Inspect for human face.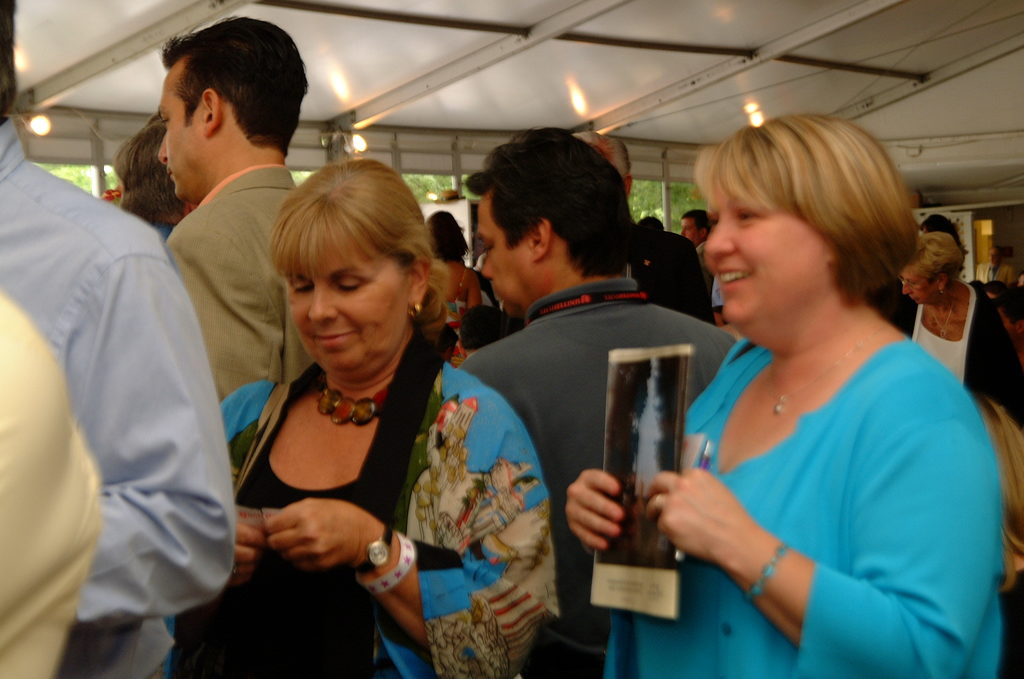
Inspection: box=[899, 271, 936, 310].
